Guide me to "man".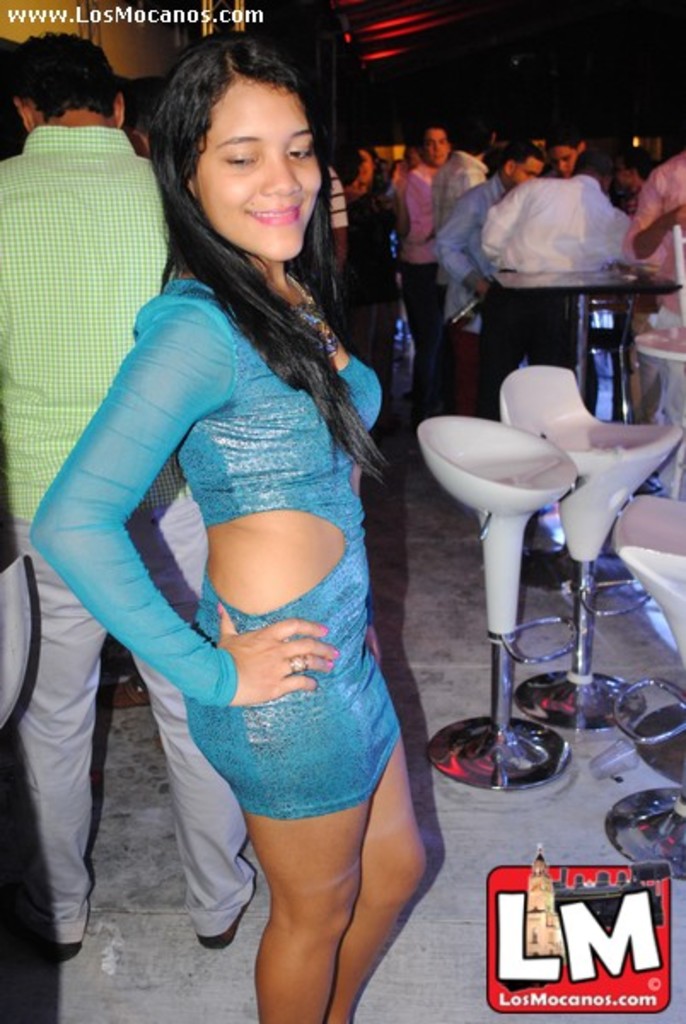
Guidance: <box>345,138,415,425</box>.
